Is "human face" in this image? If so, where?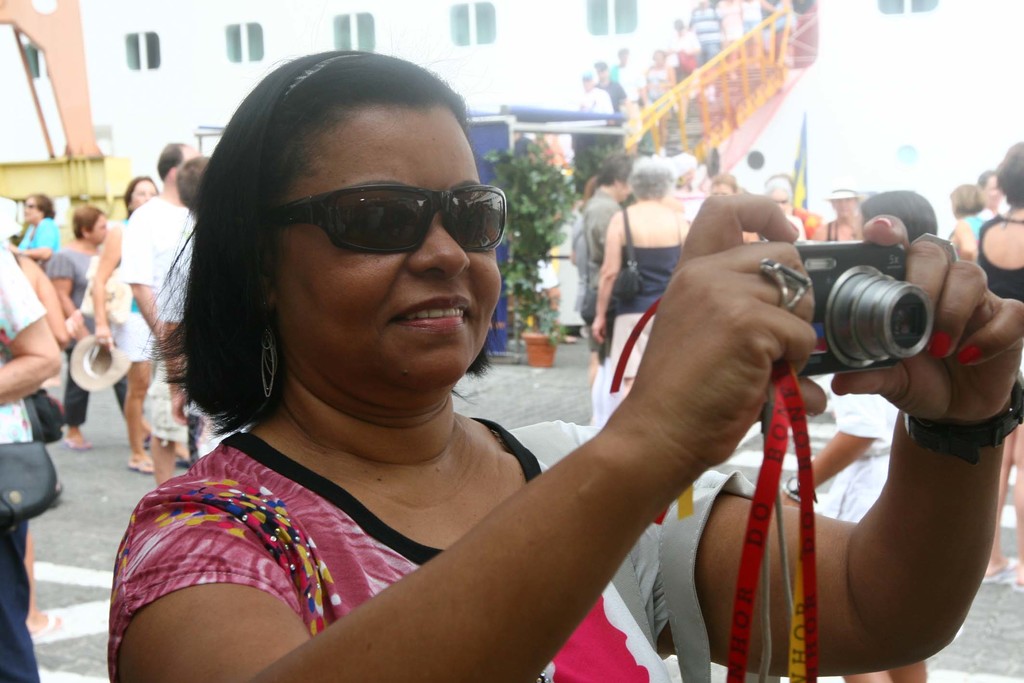
Yes, at (19,193,42,226).
